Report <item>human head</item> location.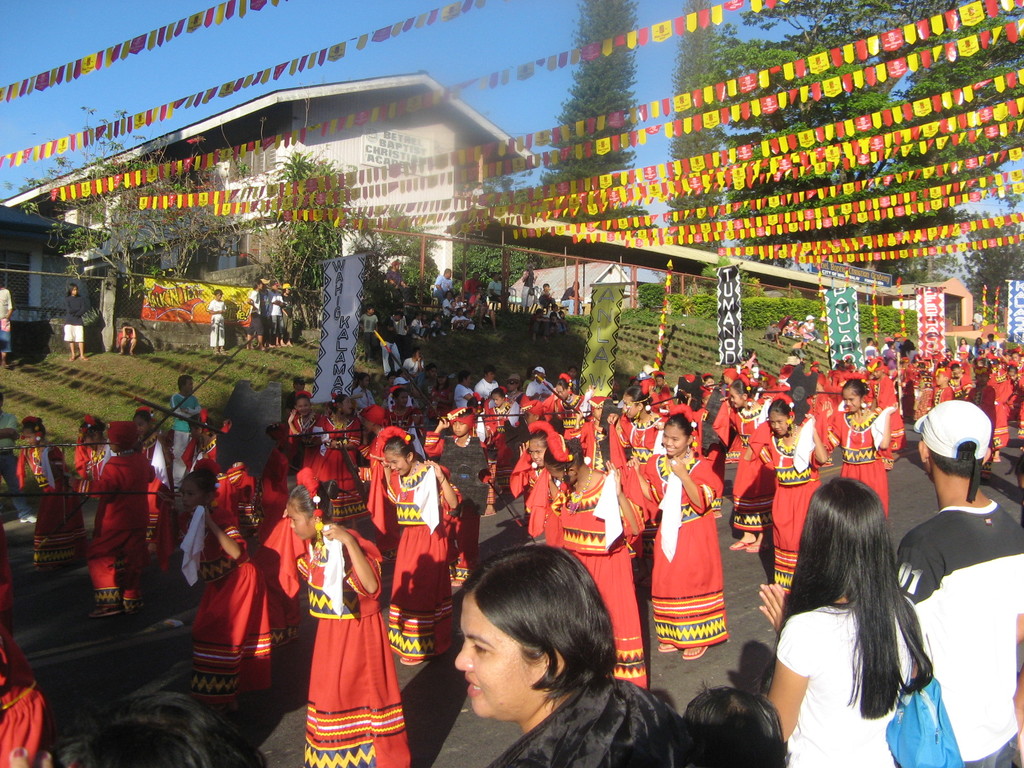
Report: [x1=524, y1=264, x2=534, y2=272].
